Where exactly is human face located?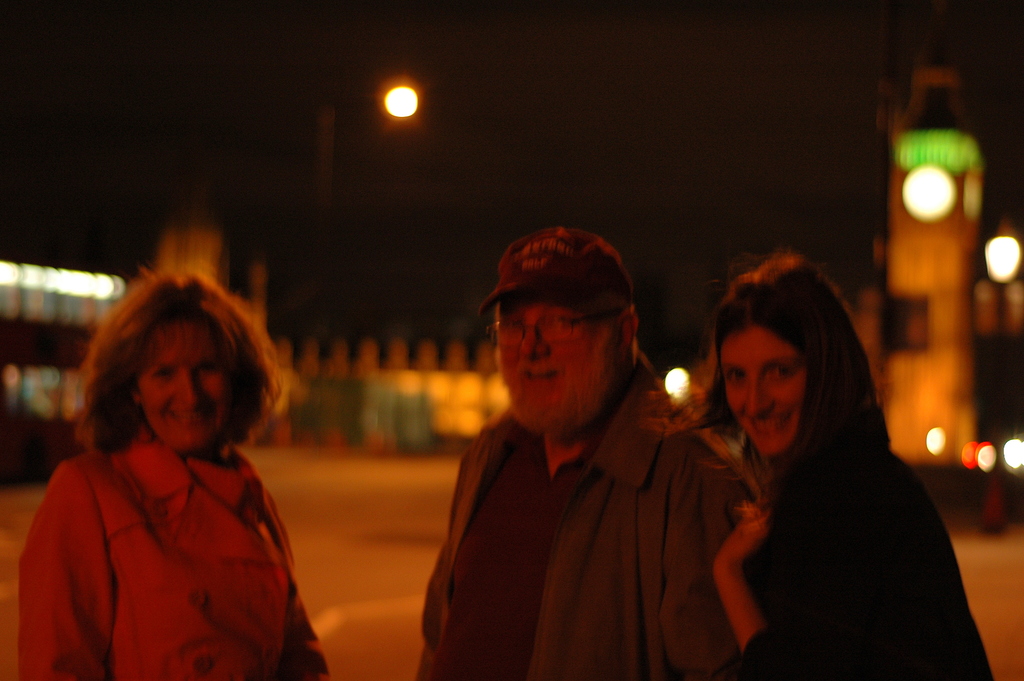
Its bounding box is (493,296,625,436).
